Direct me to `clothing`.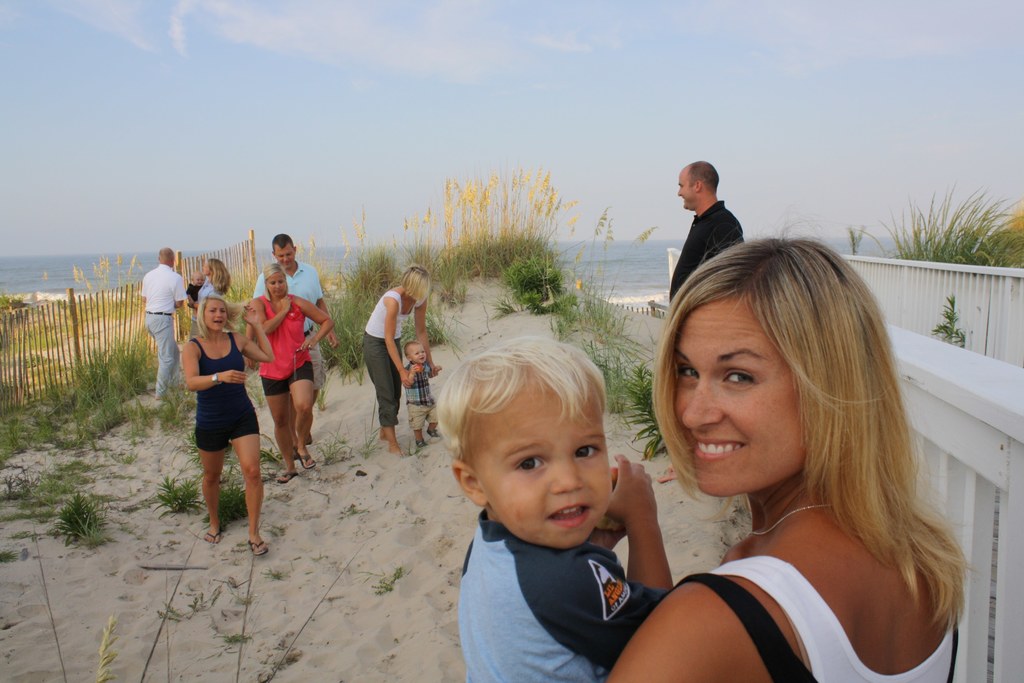
Direction: box(660, 548, 959, 682).
